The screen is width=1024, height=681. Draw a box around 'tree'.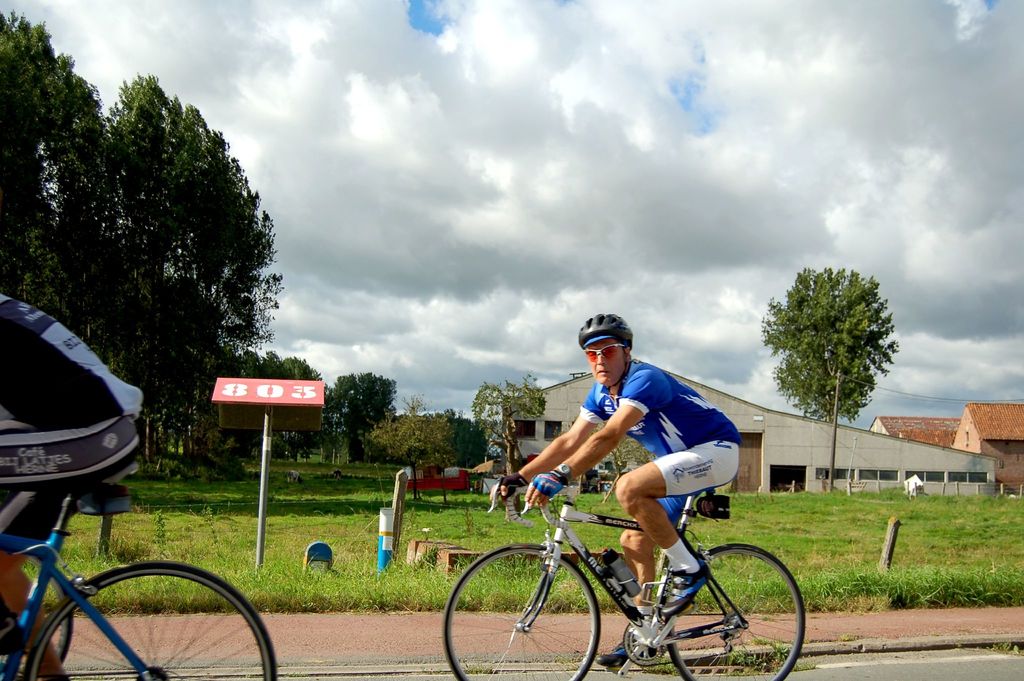
0 13 95 341.
